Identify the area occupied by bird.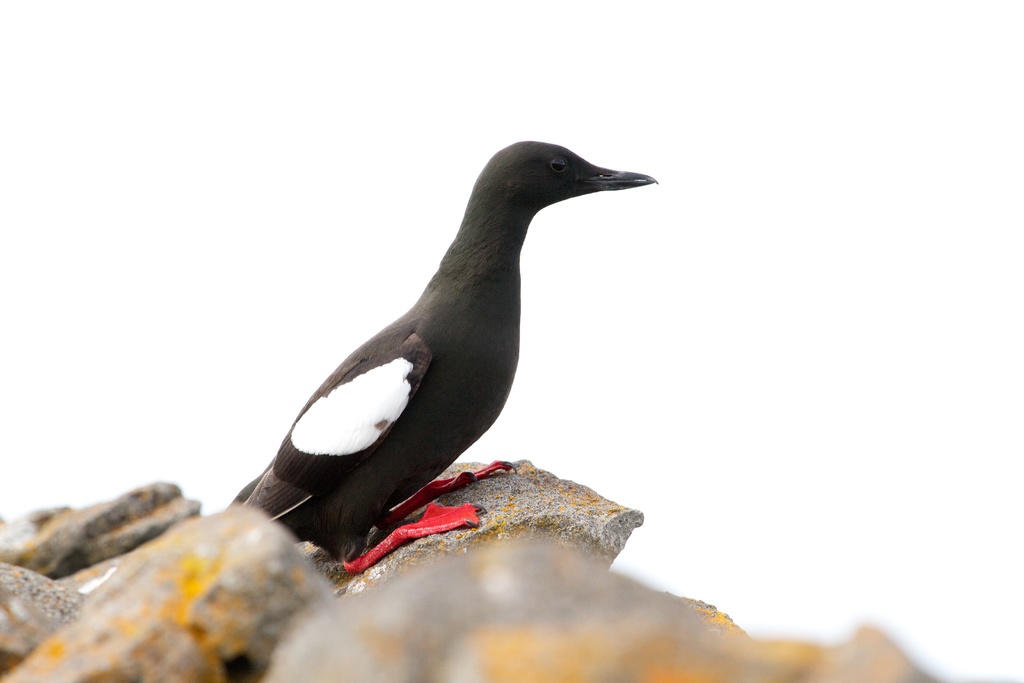
Area: (207,132,684,580).
